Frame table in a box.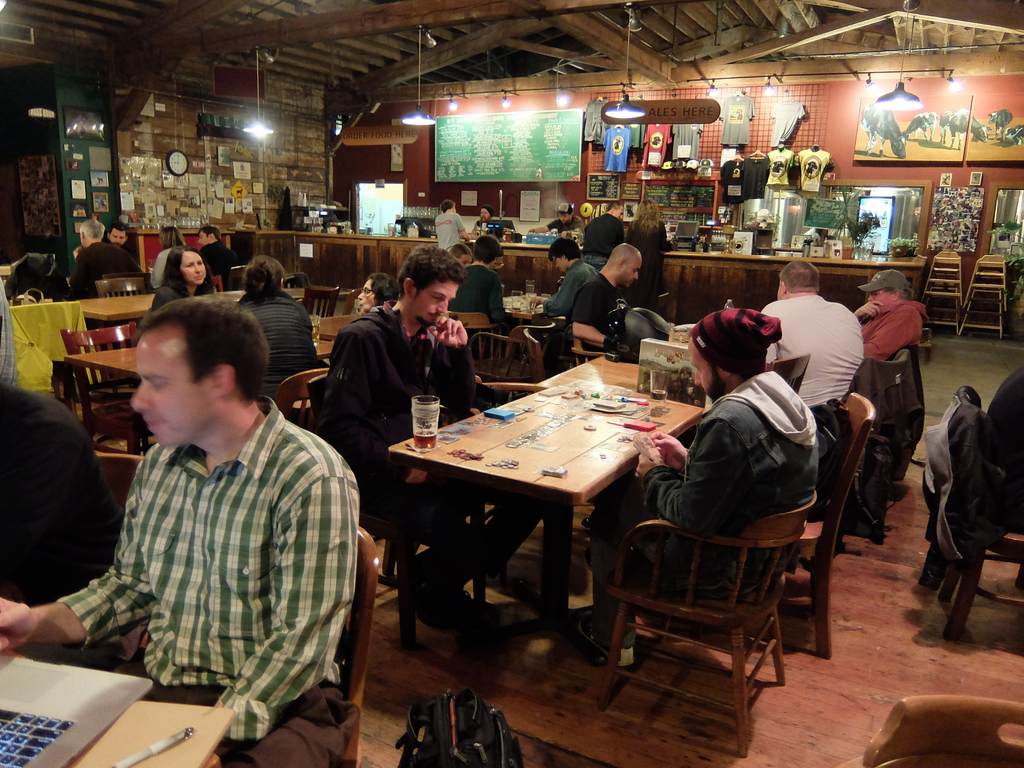
box=[312, 307, 499, 349].
